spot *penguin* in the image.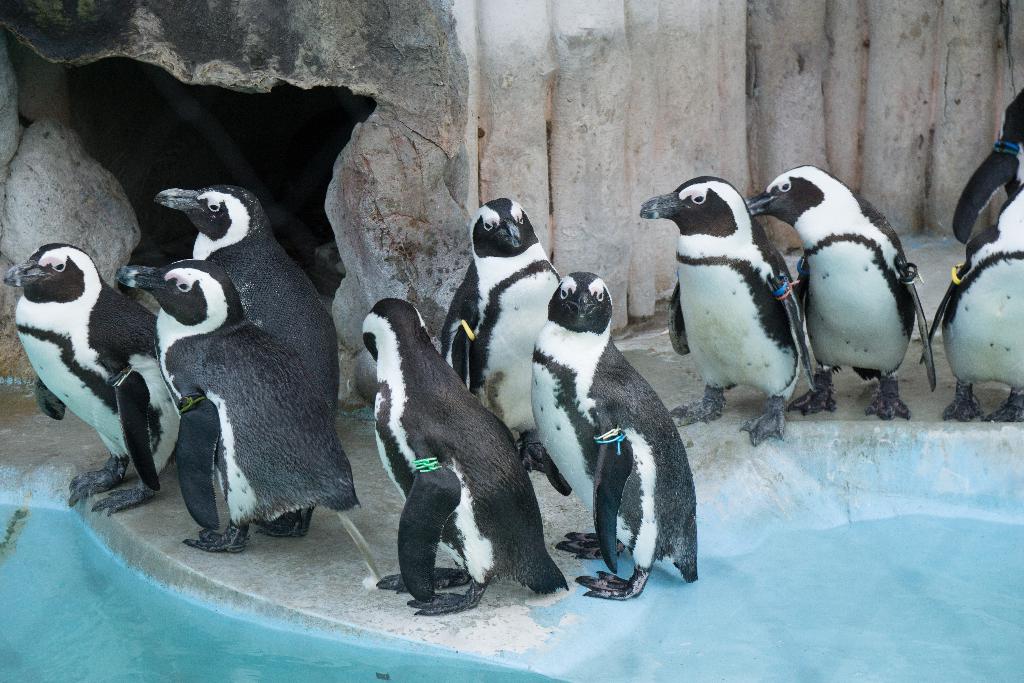
*penguin* found at [x1=433, y1=197, x2=572, y2=476].
